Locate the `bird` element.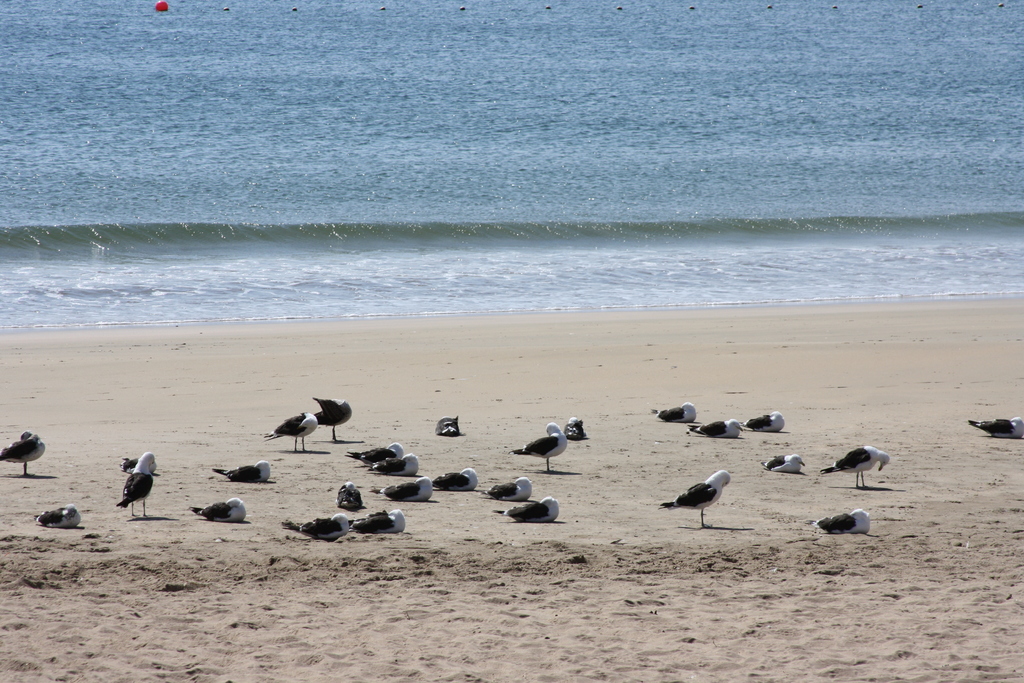
Element bbox: <box>513,422,570,472</box>.
